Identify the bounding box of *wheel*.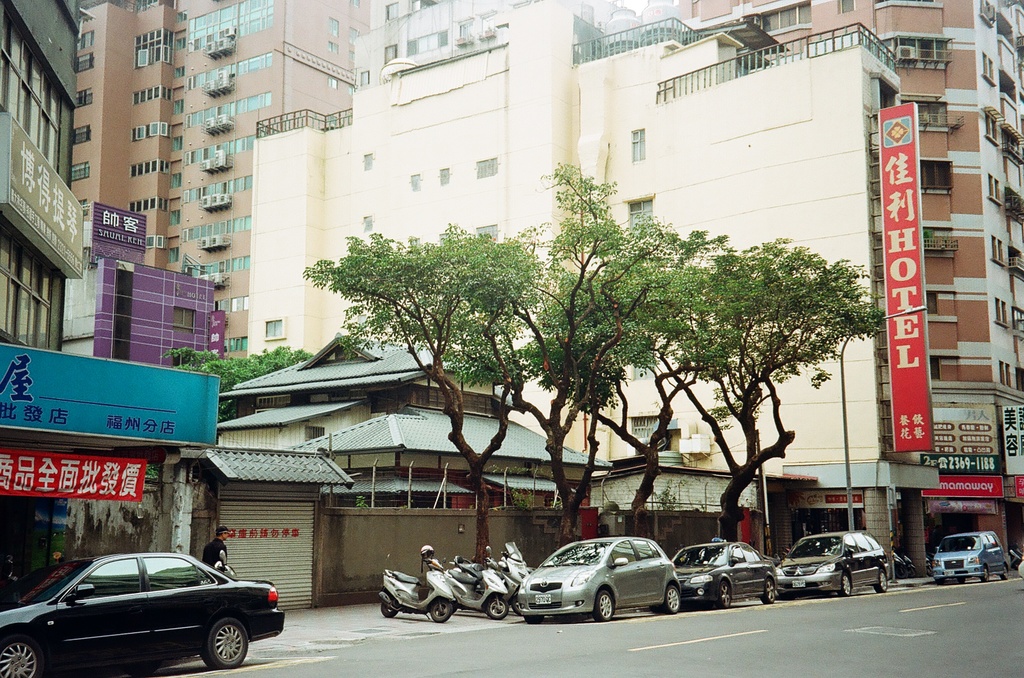
(957,576,967,585).
